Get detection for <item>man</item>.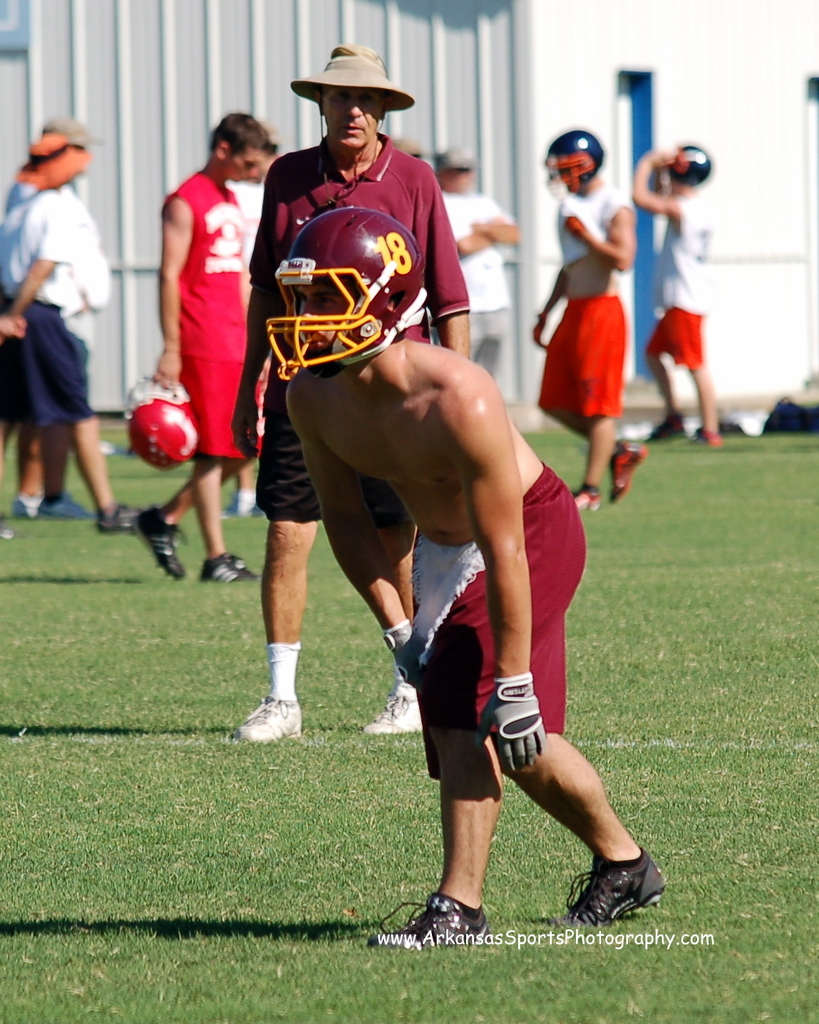
Detection: [left=526, top=125, right=647, bottom=508].
